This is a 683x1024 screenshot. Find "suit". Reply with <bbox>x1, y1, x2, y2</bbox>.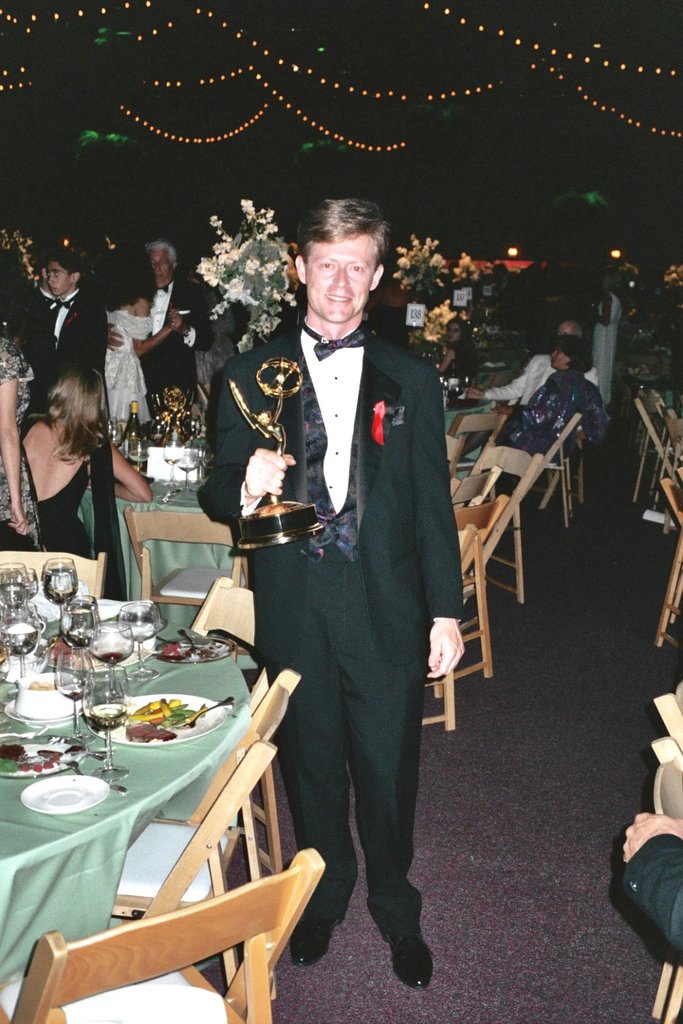
<bbox>29, 287, 110, 395</bbox>.
